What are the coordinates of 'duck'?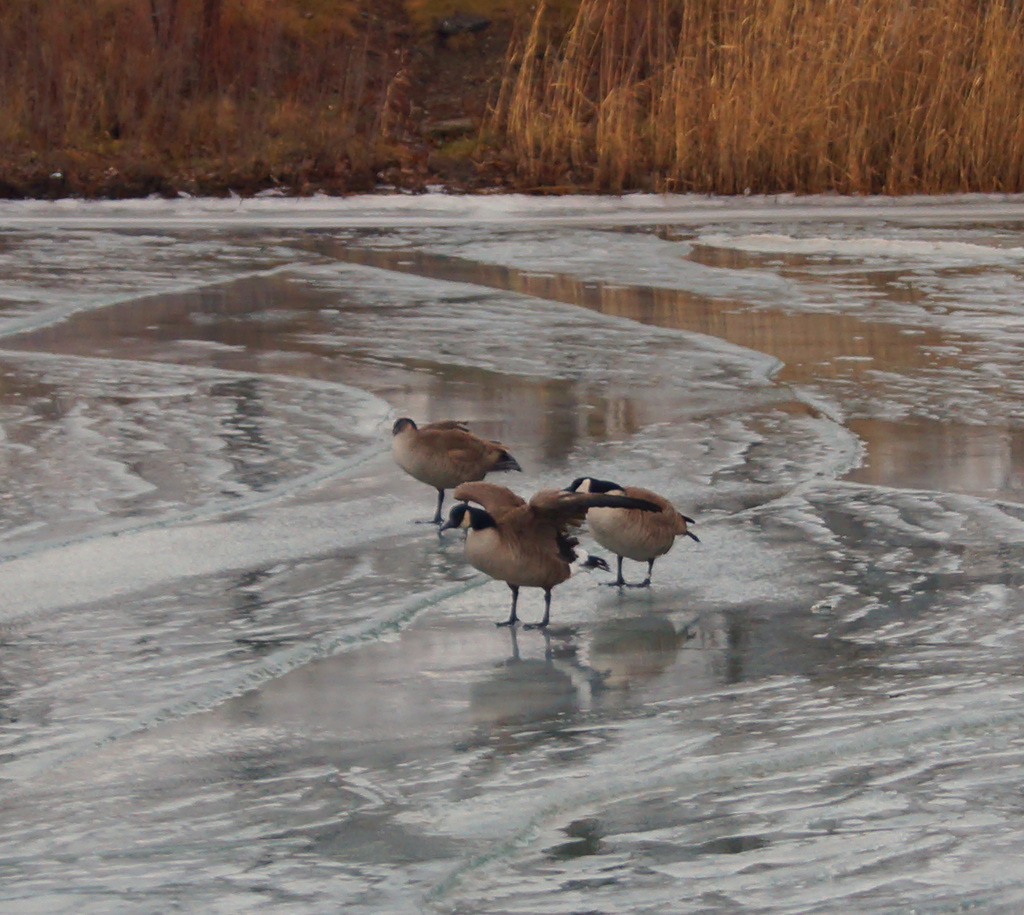
[545,455,703,594].
